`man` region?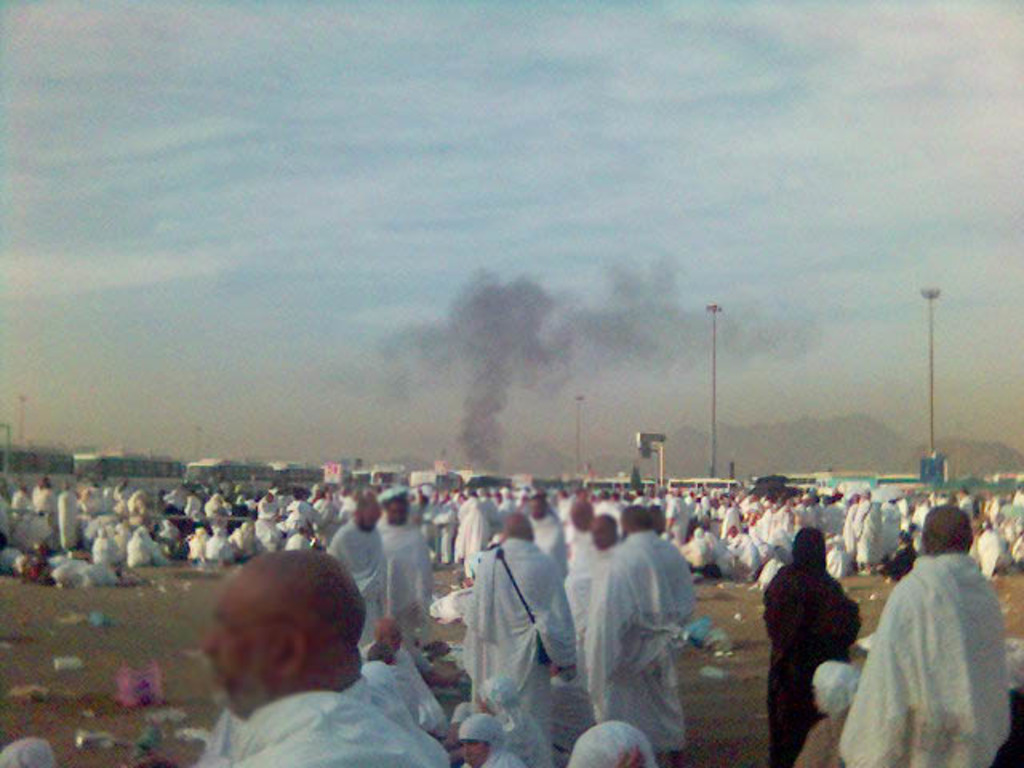
<bbox>467, 509, 578, 752</bbox>
